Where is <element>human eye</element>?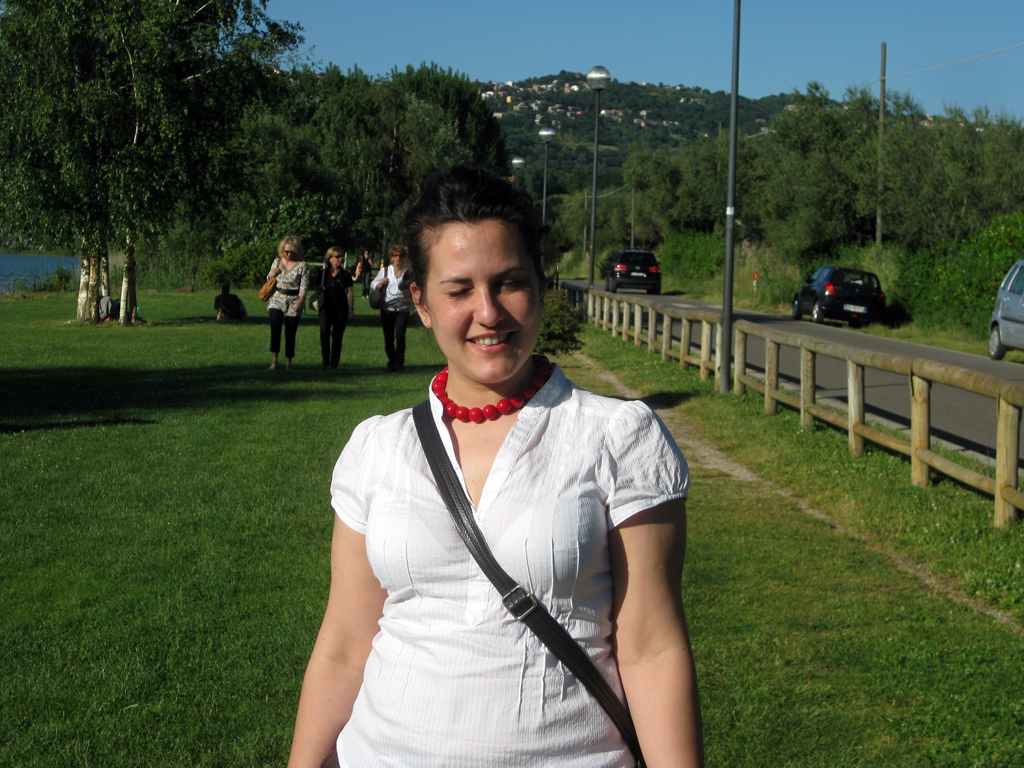
440:284:471:301.
